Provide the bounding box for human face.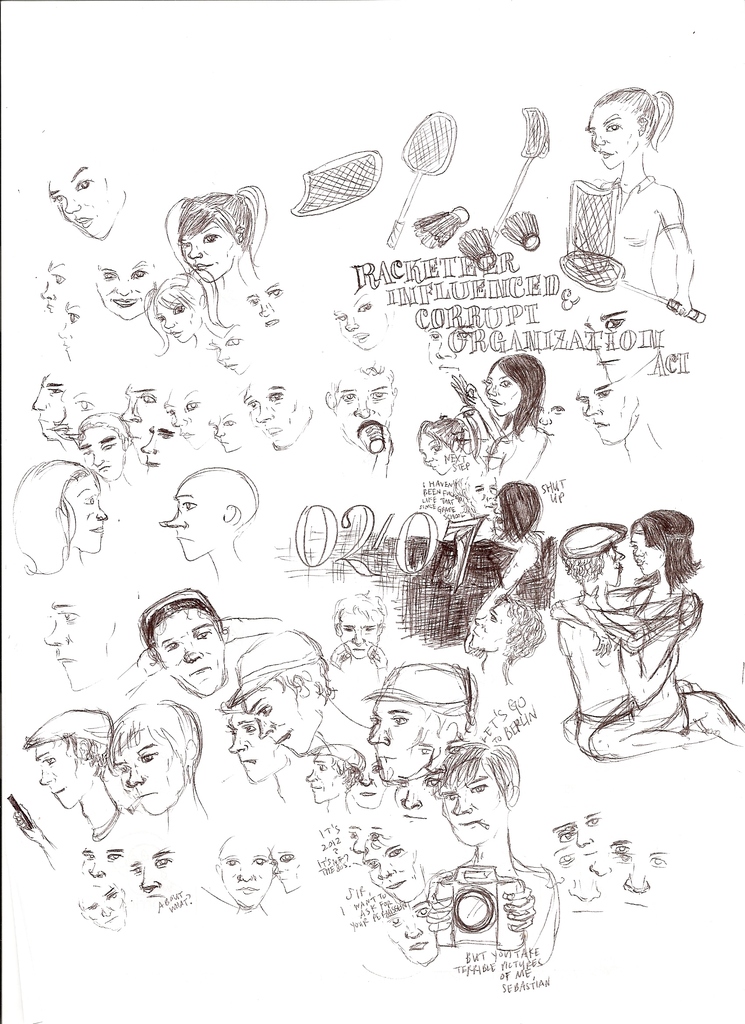
Rect(157, 302, 194, 339).
